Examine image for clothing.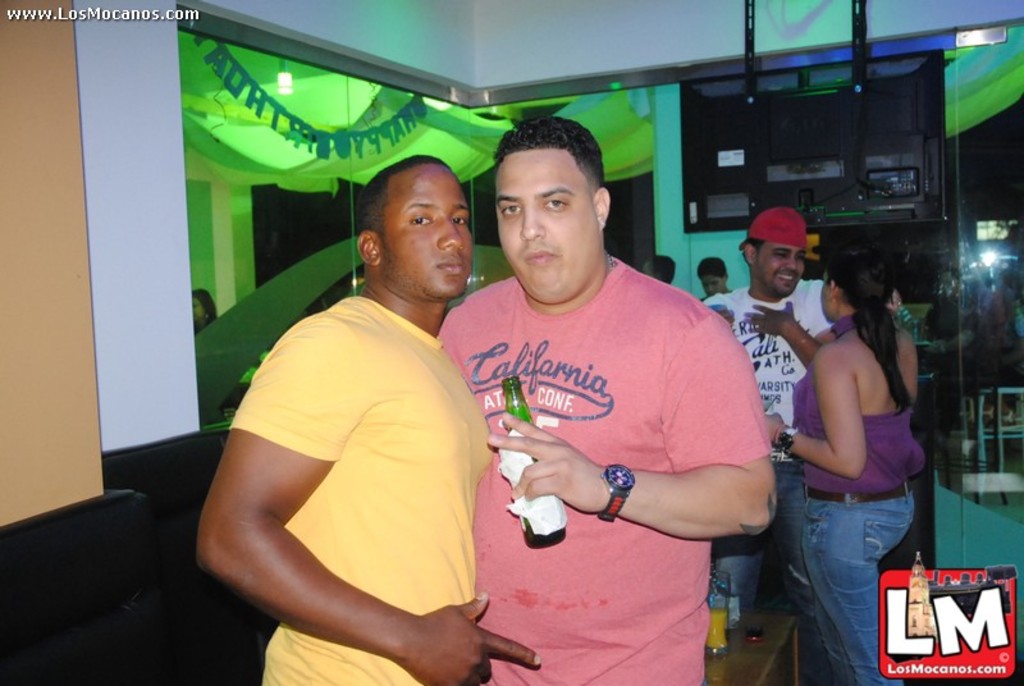
Examination result: (701, 267, 836, 600).
